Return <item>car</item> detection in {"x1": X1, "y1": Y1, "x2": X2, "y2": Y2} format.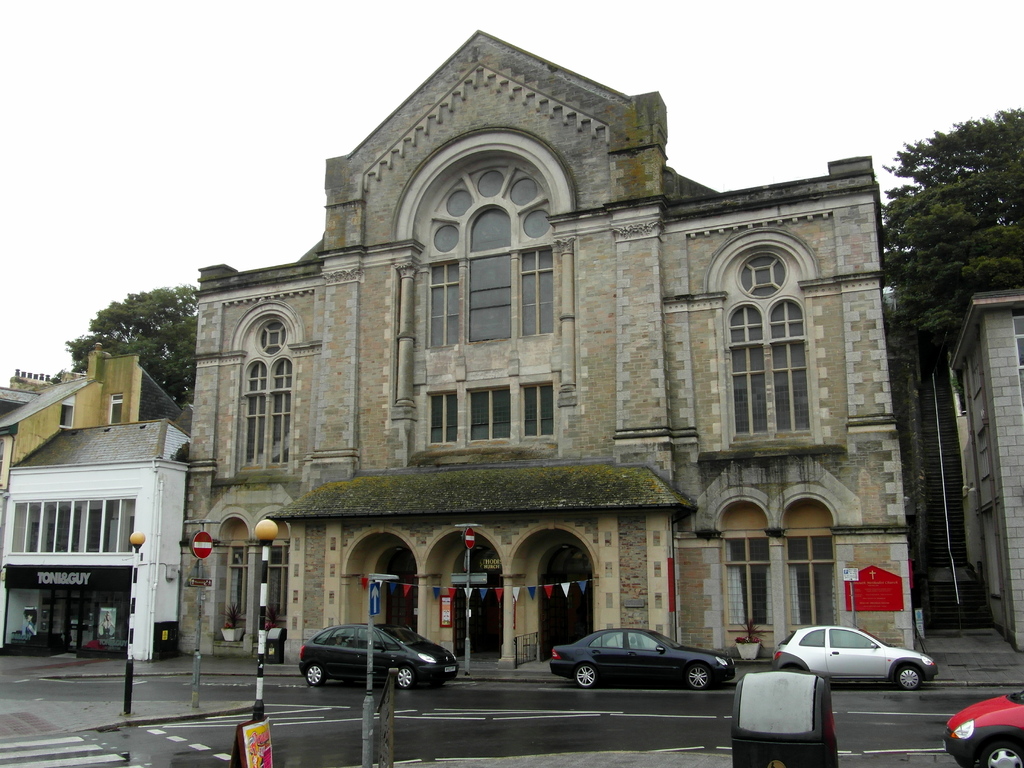
{"x1": 943, "y1": 683, "x2": 1023, "y2": 767}.
